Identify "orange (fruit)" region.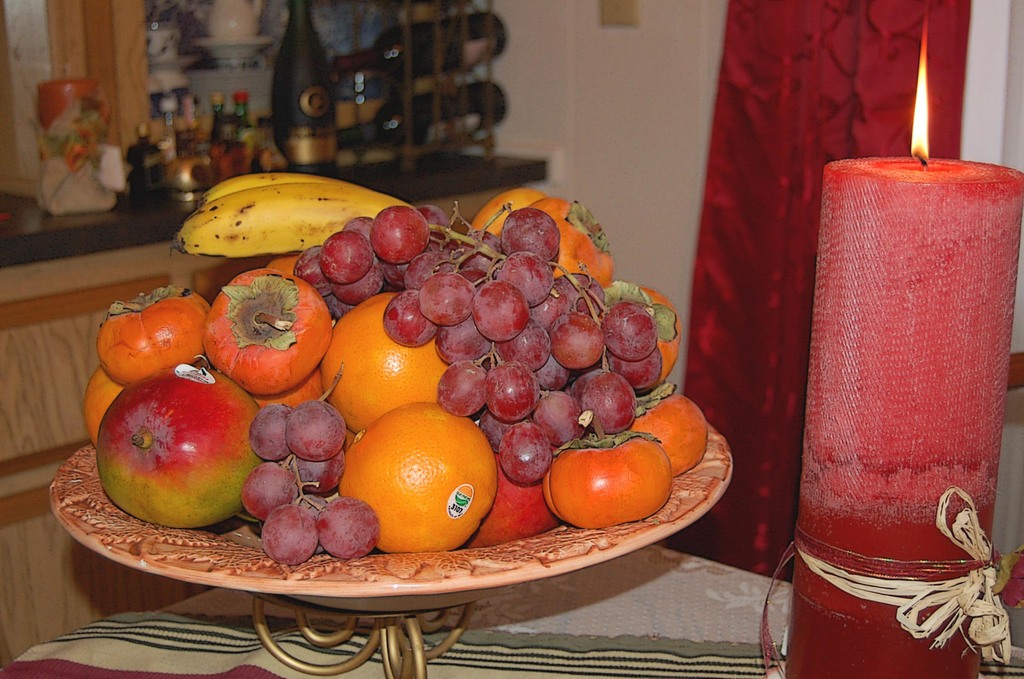
Region: {"left": 311, "top": 283, "right": 473, "bottom": 413}.
